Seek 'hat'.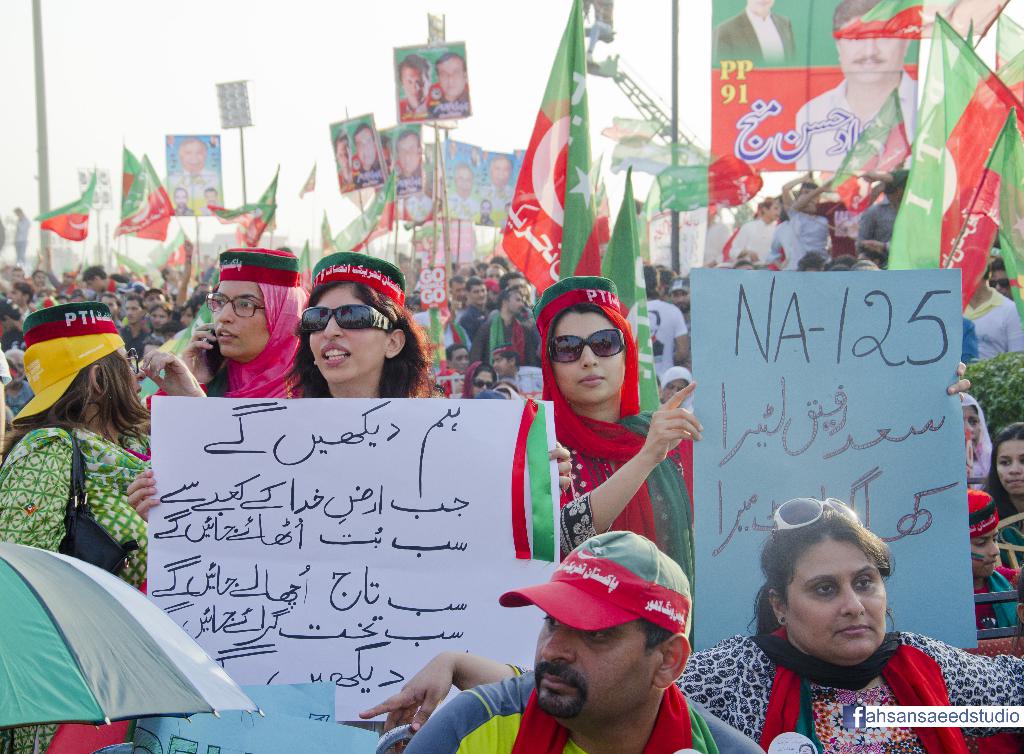
{"left": 499, "top": 531, "right": 691, "bottom": 630}.
